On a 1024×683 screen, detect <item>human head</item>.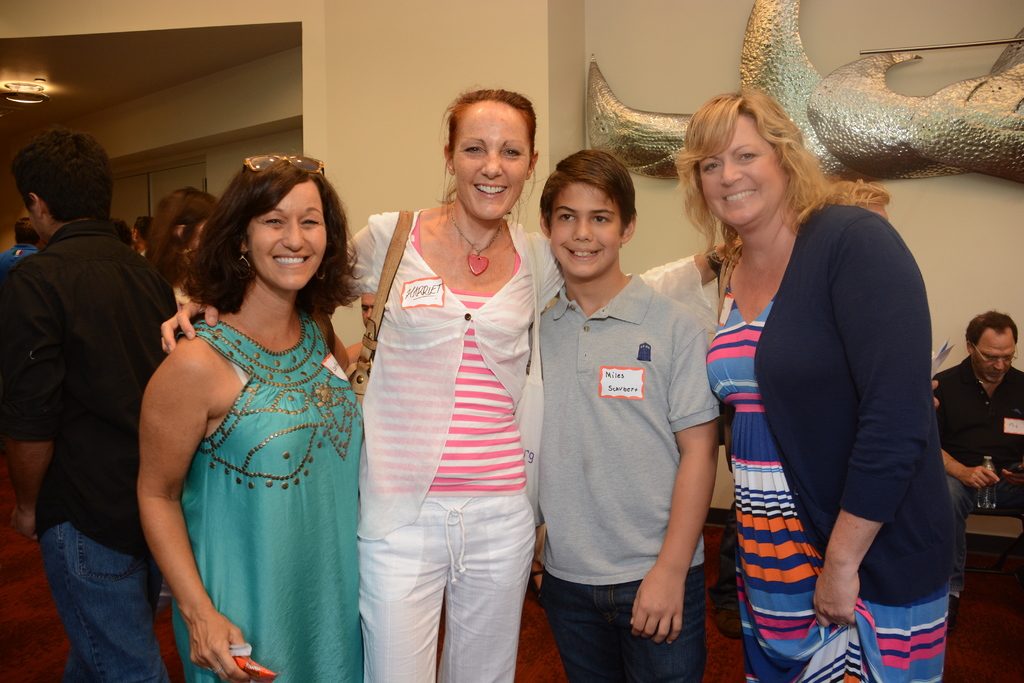
locate(422, 75, 554, 216).
